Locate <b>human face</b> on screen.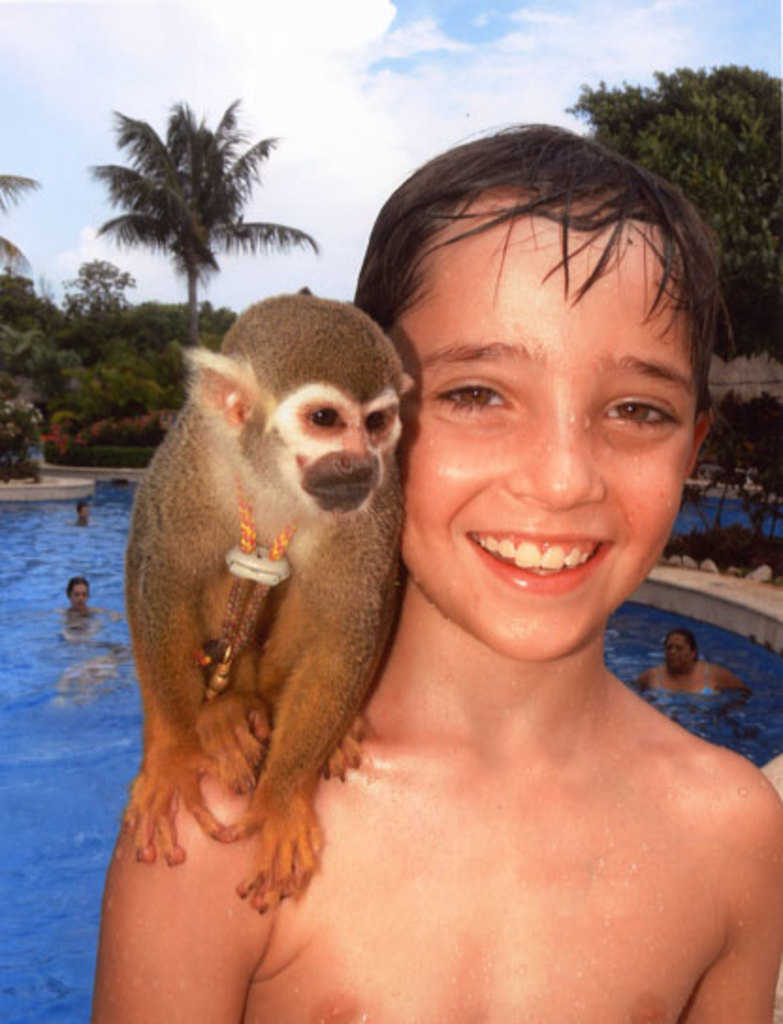
On screen at pyautogui.locateOnScreen(73, 578, 87, 612).
